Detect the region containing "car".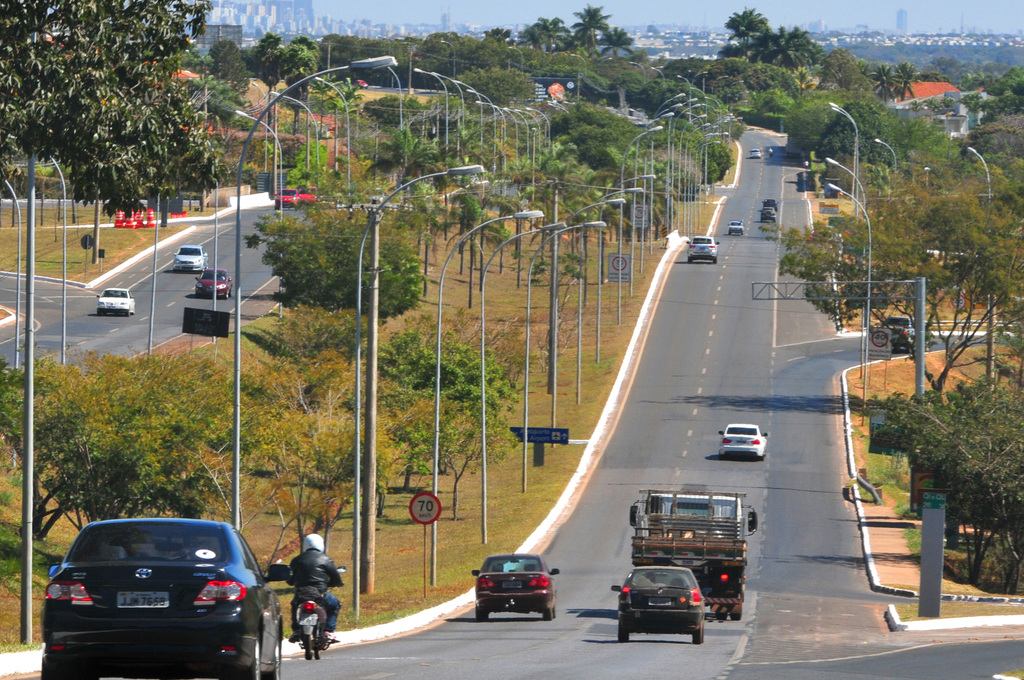
bbox=(32, 519, 273, 667).
